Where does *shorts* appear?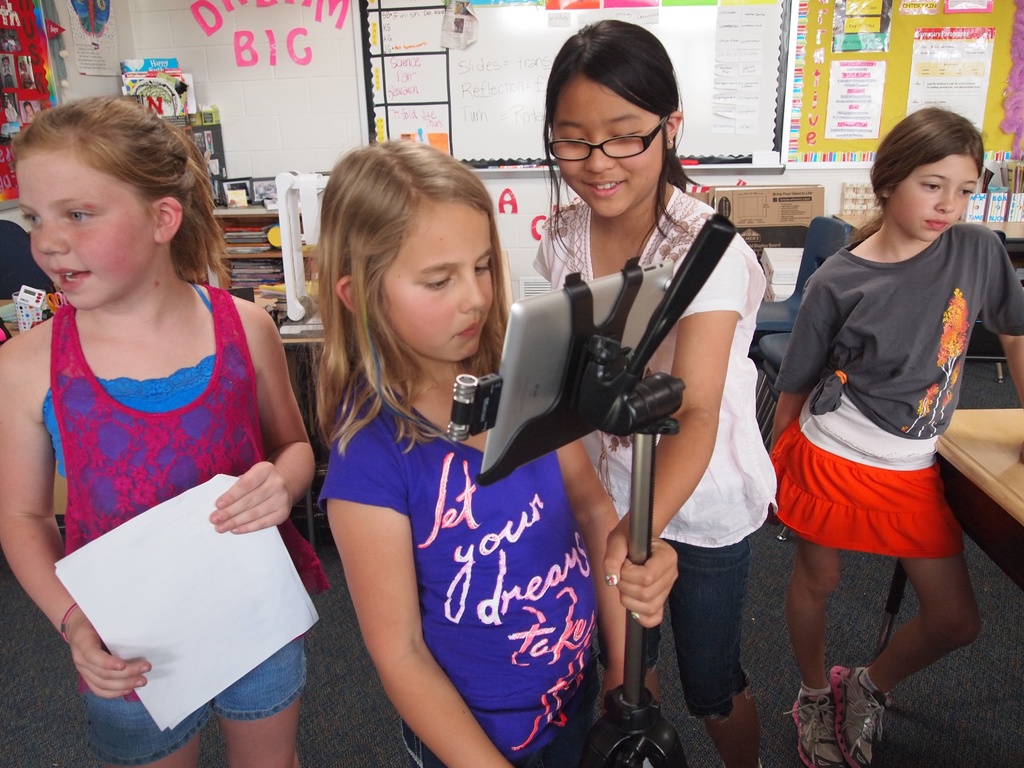
Appears at (left=769, top=421, right=966, bottom=563).
